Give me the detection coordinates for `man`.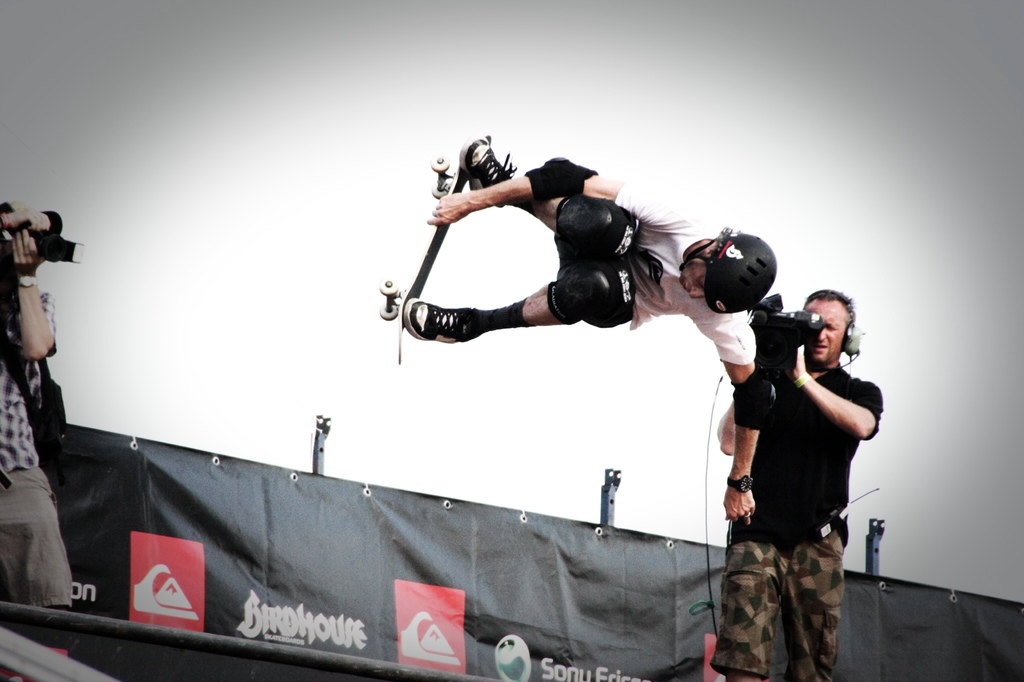
rect(0, 202, 73, 608).
